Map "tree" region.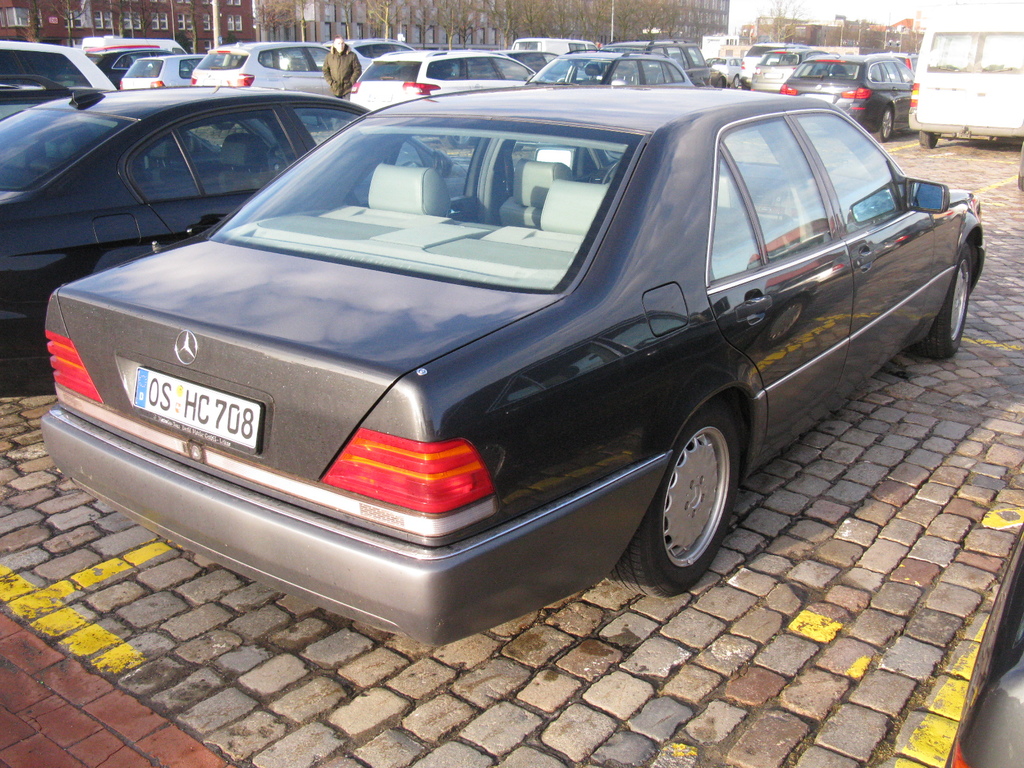
Mapped to l=751, t=0, r=817, b=51.
